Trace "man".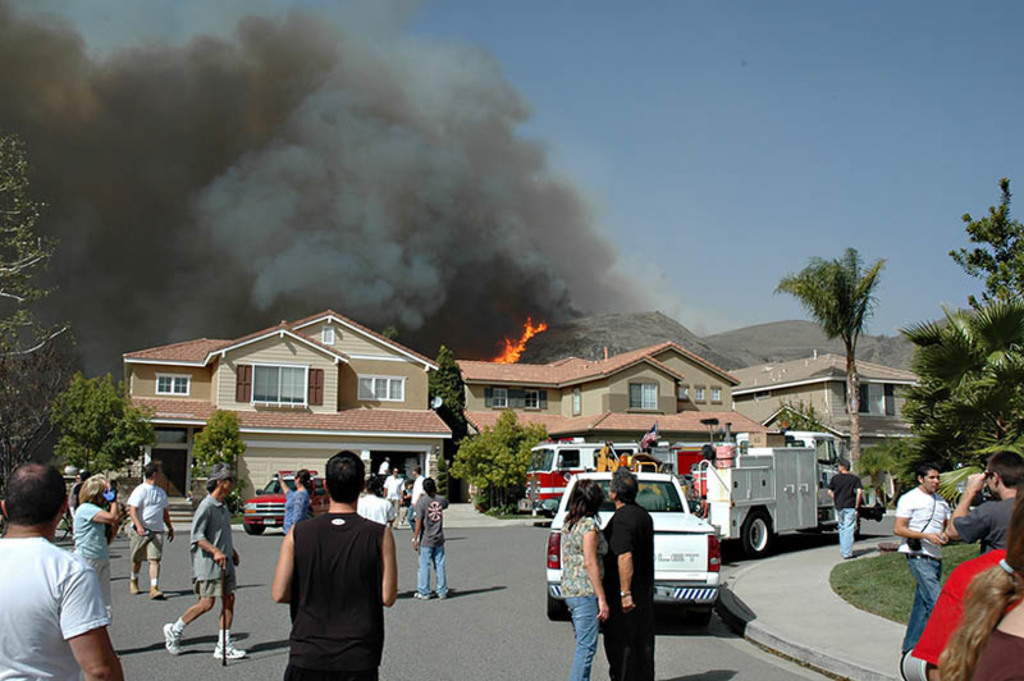
Traced to locate(0, 454, 120, 680).
